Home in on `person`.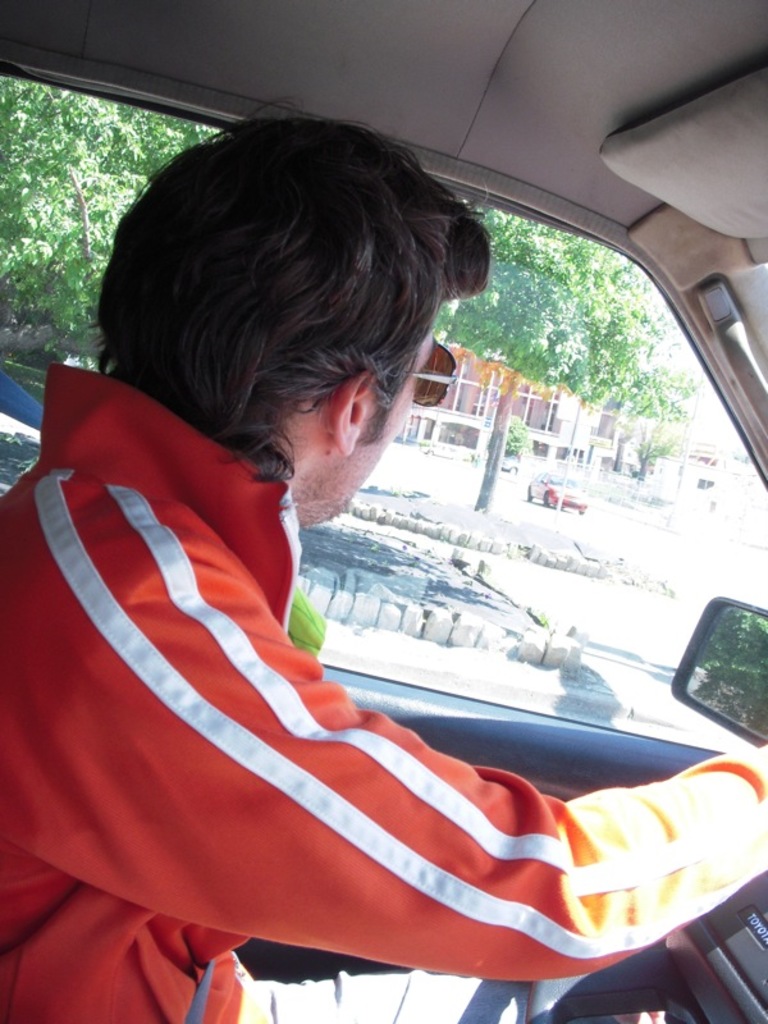
Homed in at locate(0, 101, 767, 1023).
